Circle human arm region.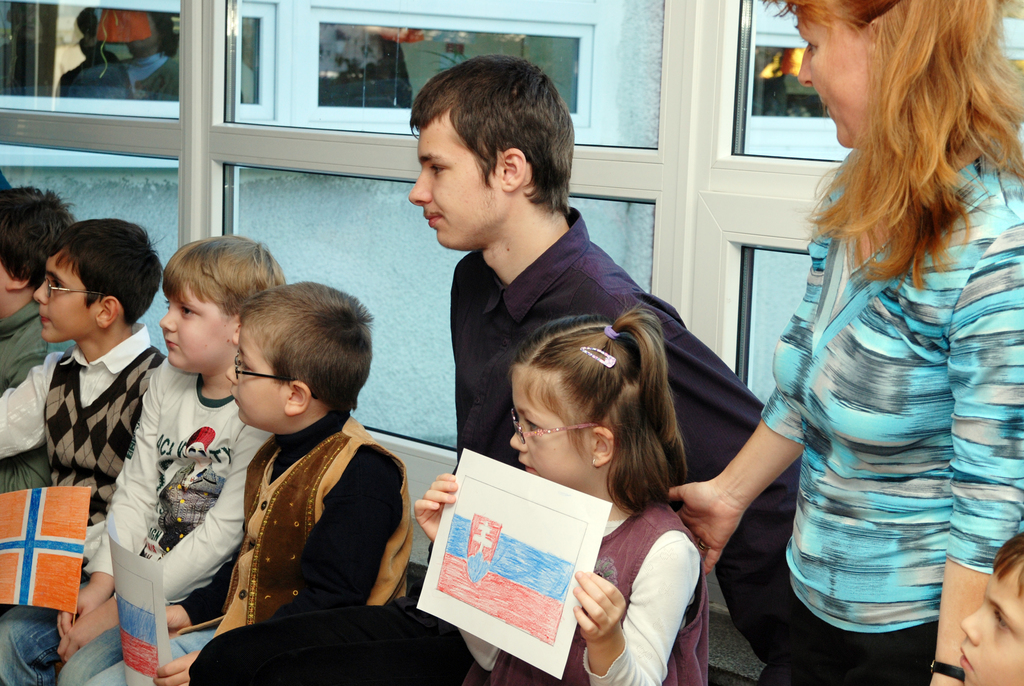
Region: l=669, t=391, r=803, b=576.
